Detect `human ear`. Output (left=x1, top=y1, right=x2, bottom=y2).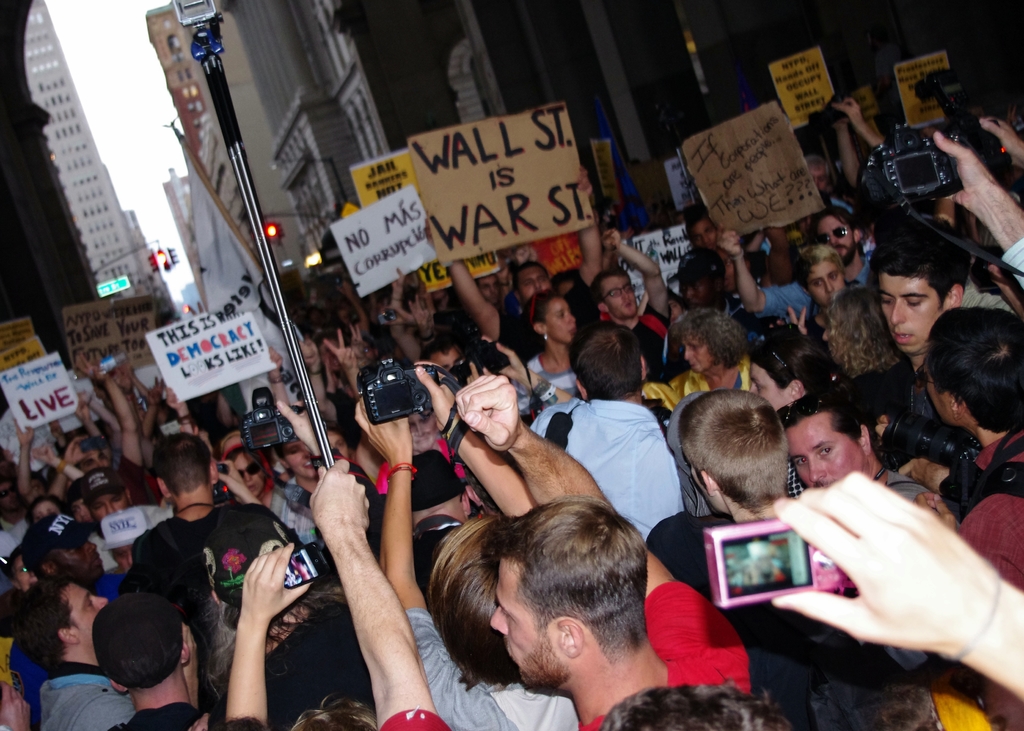
(left=950, top=285, right=964, bottom=311).
